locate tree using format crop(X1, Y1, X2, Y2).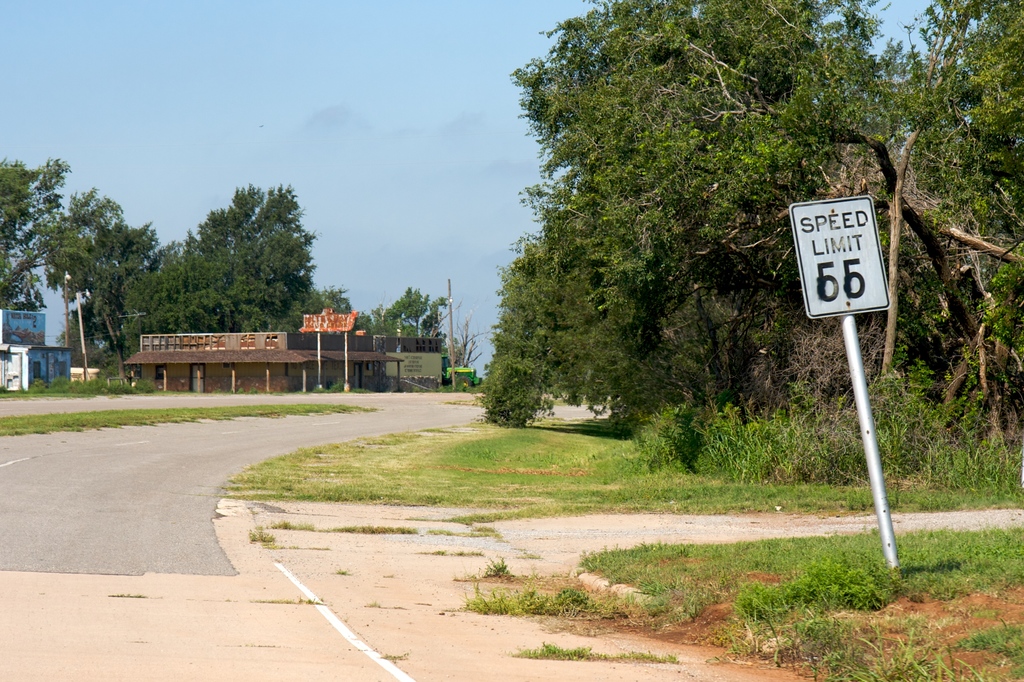
crop(865, 0, 1020, 517).
